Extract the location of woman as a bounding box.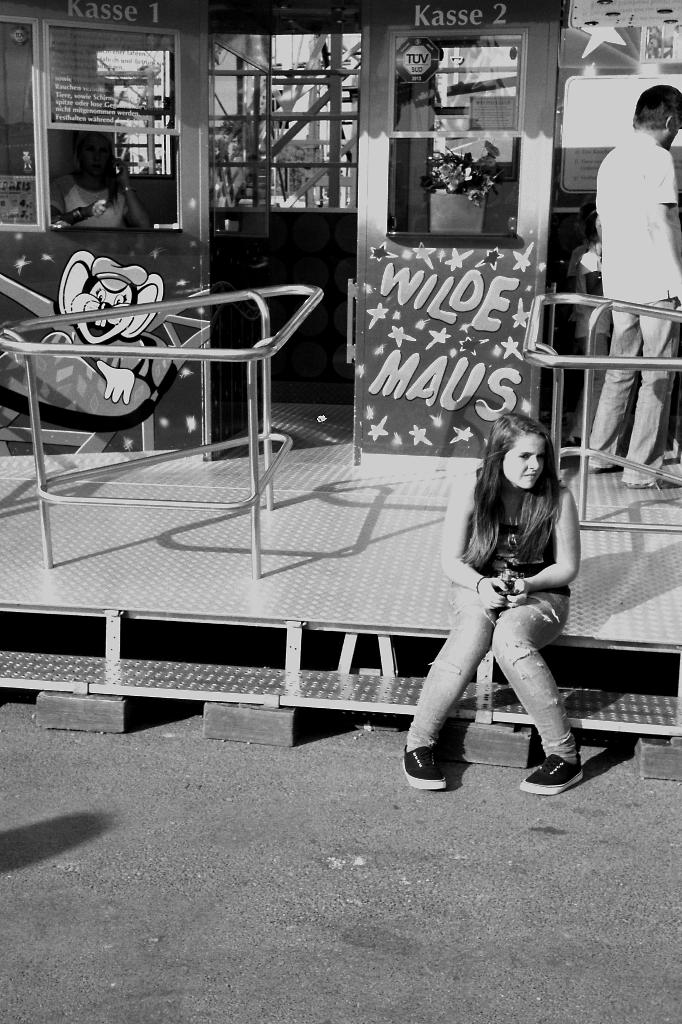
region(403, 388, 591, 793).
